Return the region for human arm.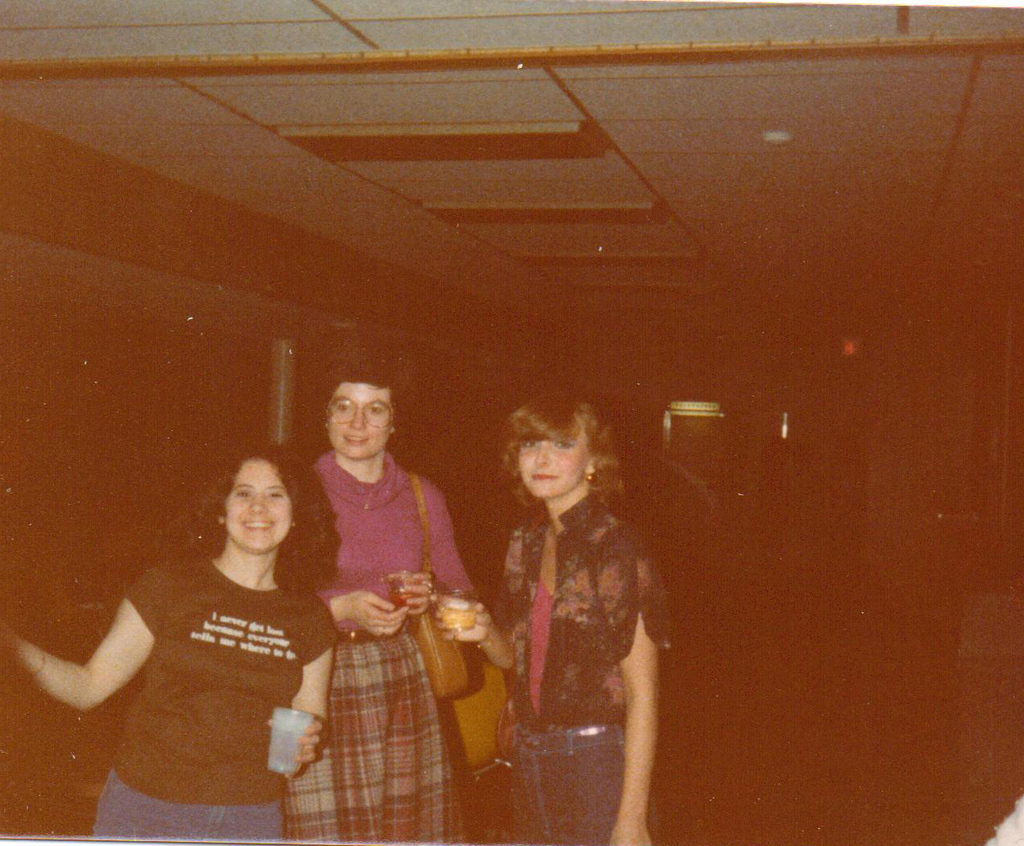
region(267, 598, 339, 769).
